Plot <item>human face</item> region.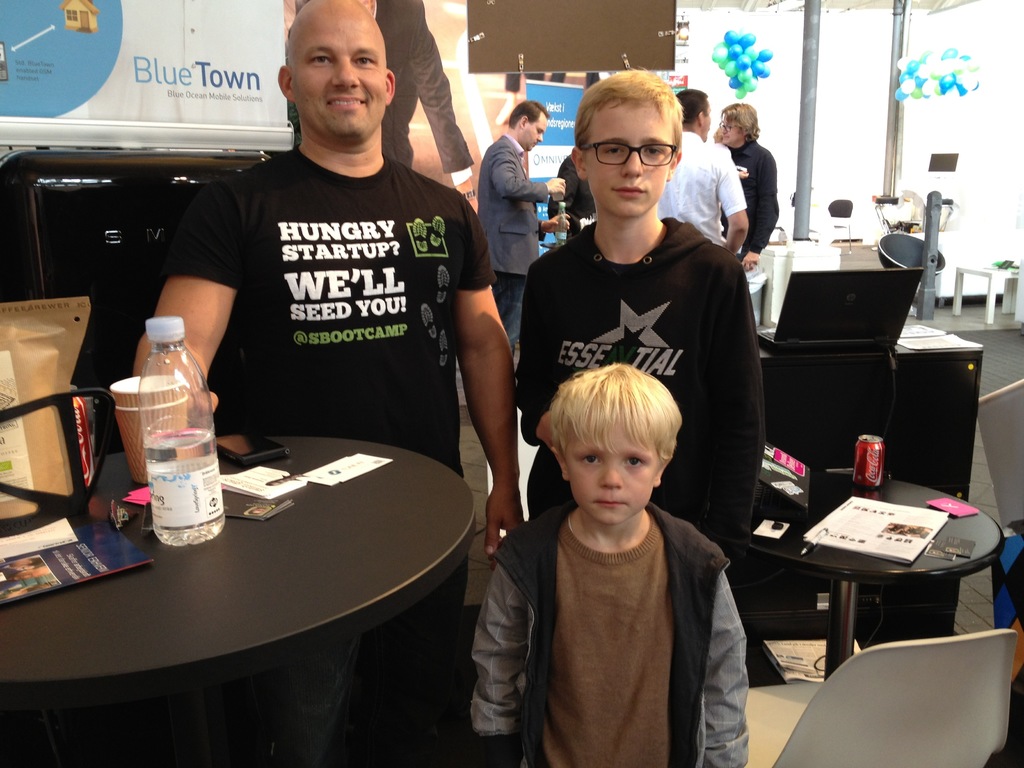
Plotted at <box>290,7,385,141</box>.
